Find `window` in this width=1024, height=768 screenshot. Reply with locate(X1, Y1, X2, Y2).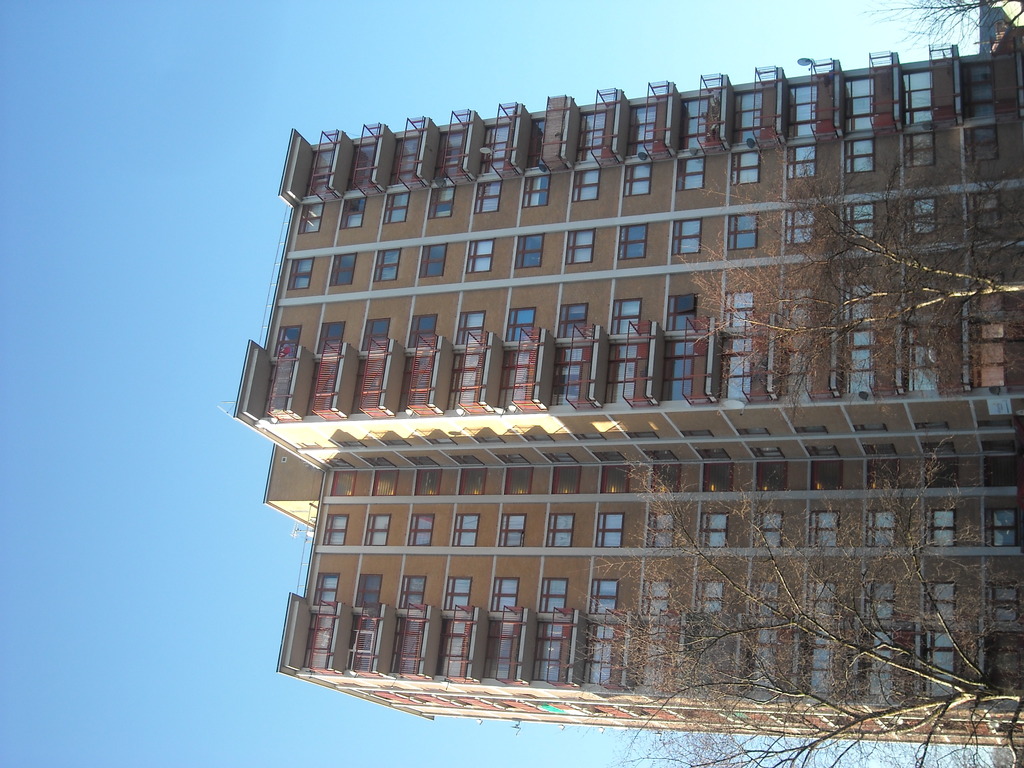
locate(627, 429, 659, 438).
